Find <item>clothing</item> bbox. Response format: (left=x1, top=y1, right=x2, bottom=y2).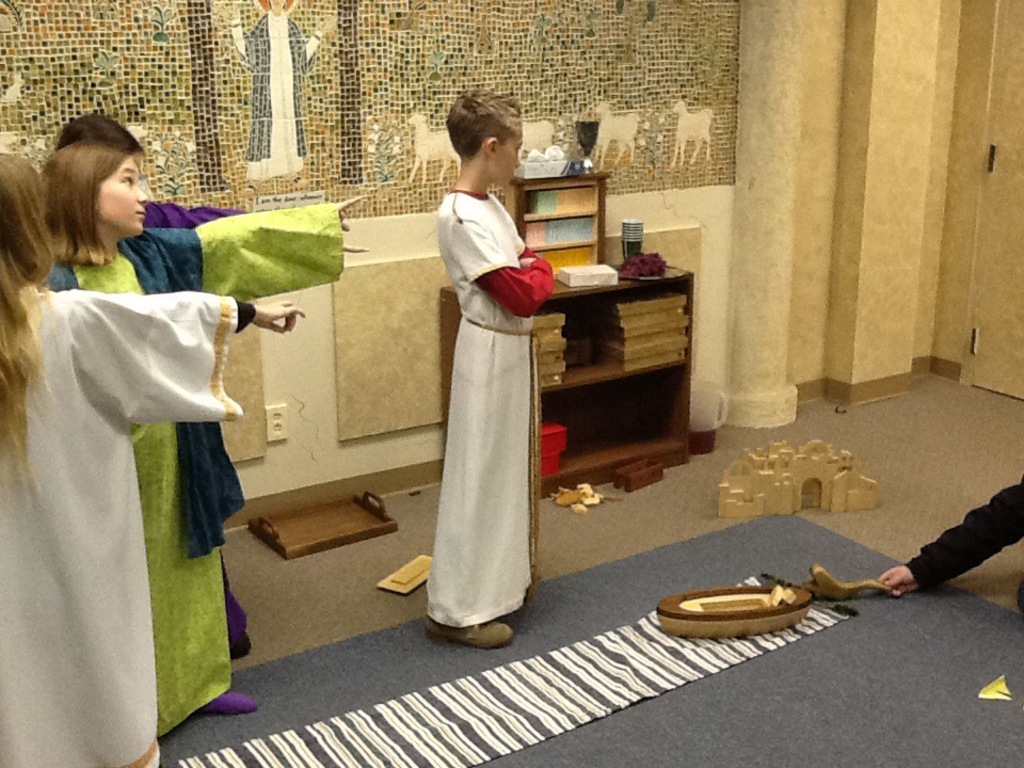
(left=143, top=204, right=250, bottom=659).
